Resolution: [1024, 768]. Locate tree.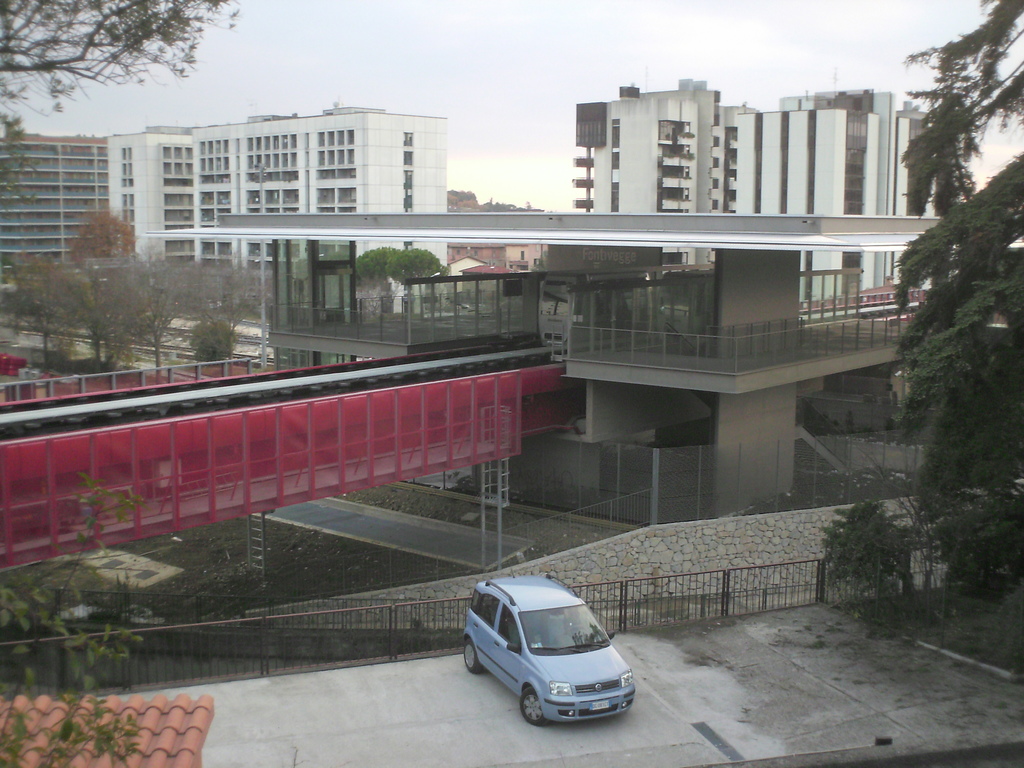
[x1=401, y1=241, x2=449, y2=285].
